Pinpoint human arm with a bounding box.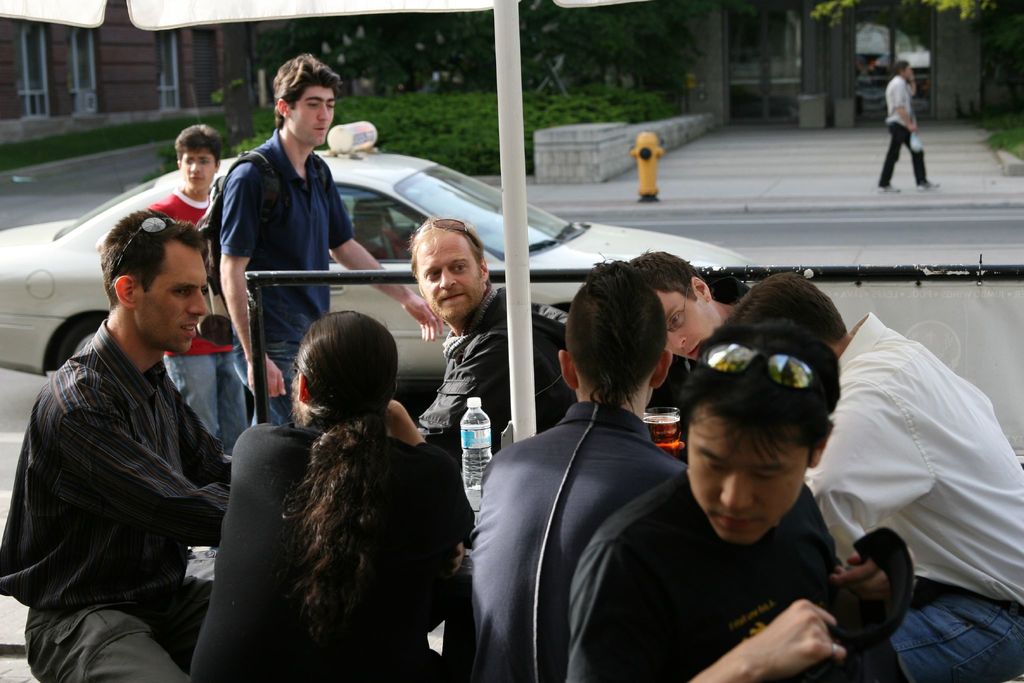
left=324, top=159, right=451, bottom=345.
